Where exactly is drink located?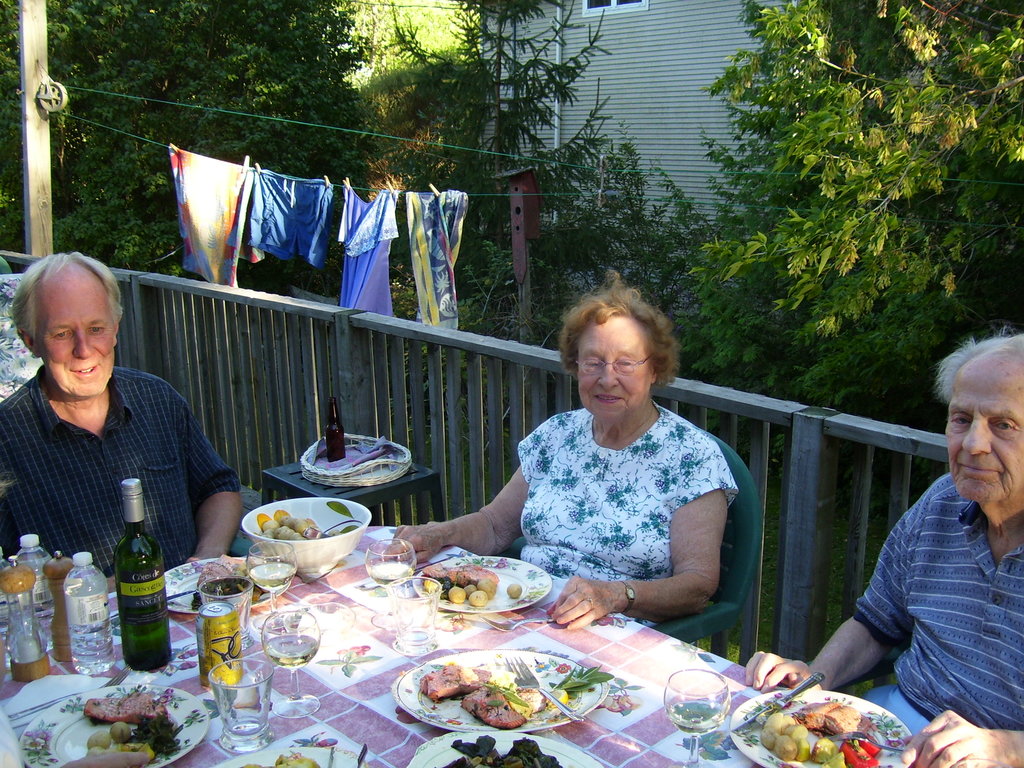
Its bounding box is BBox(22, 594, 58, 643).
